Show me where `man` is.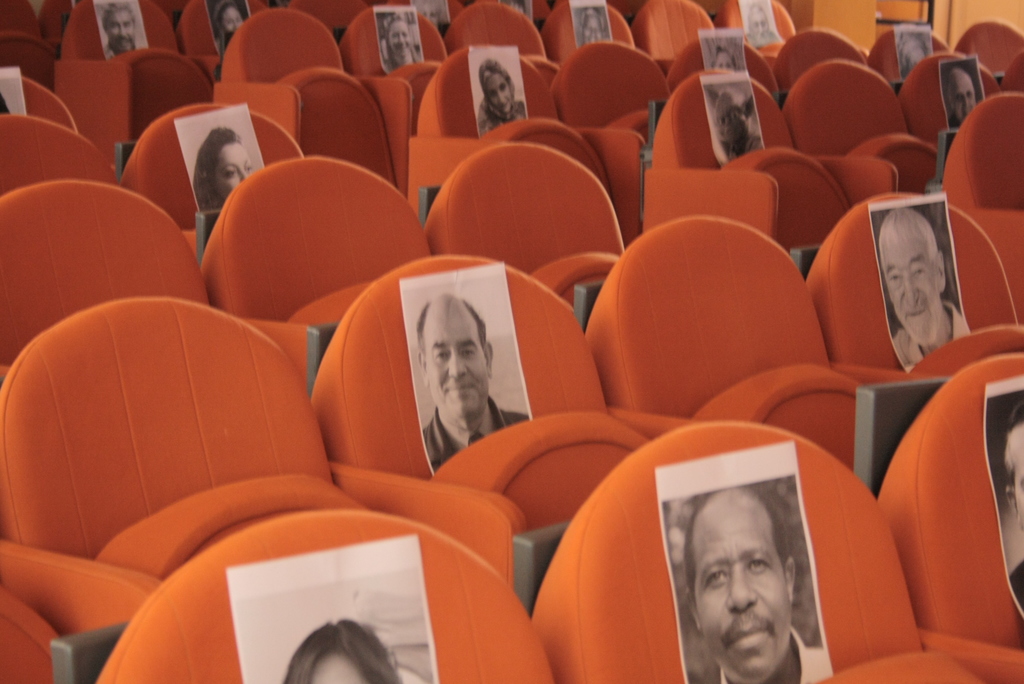
`man` is at [left=682, top=479, right=830, bottom=683].
